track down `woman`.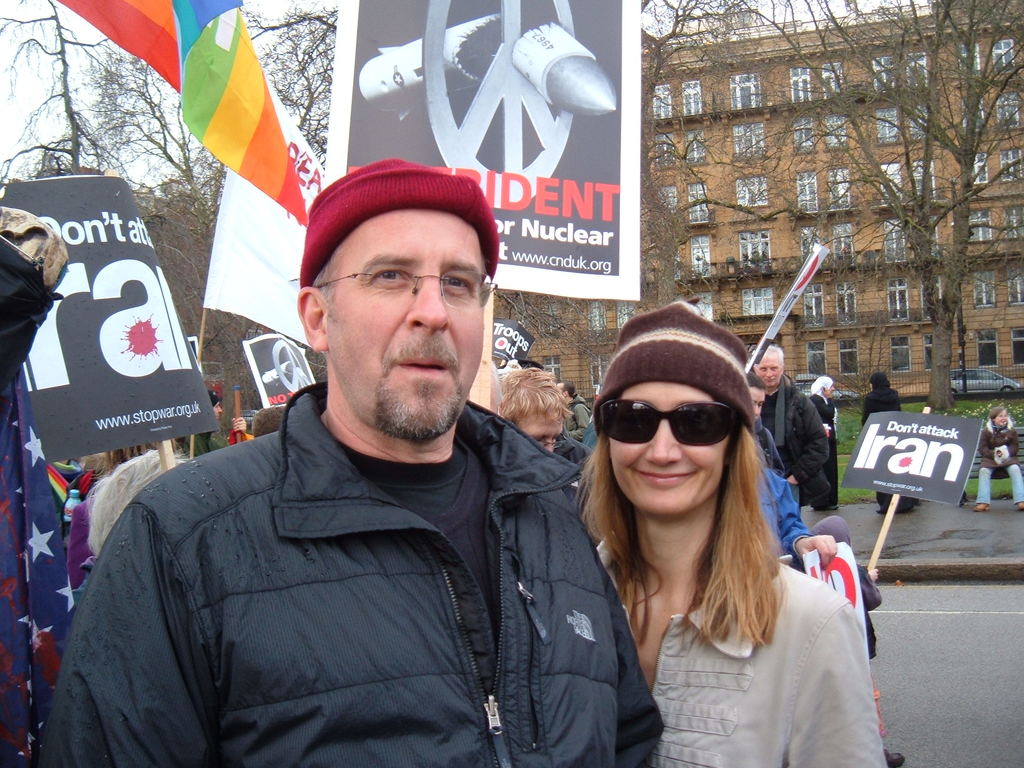
Tracked to 975:406:1023:511.
